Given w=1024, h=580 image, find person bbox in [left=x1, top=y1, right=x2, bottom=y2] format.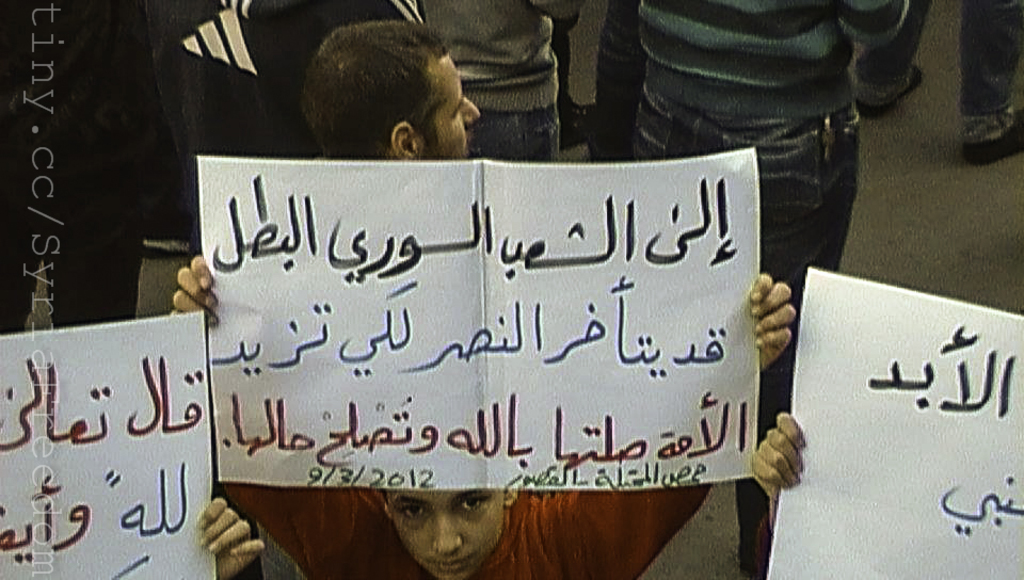
[left=850, top=0, right=1023, bottom=167].
